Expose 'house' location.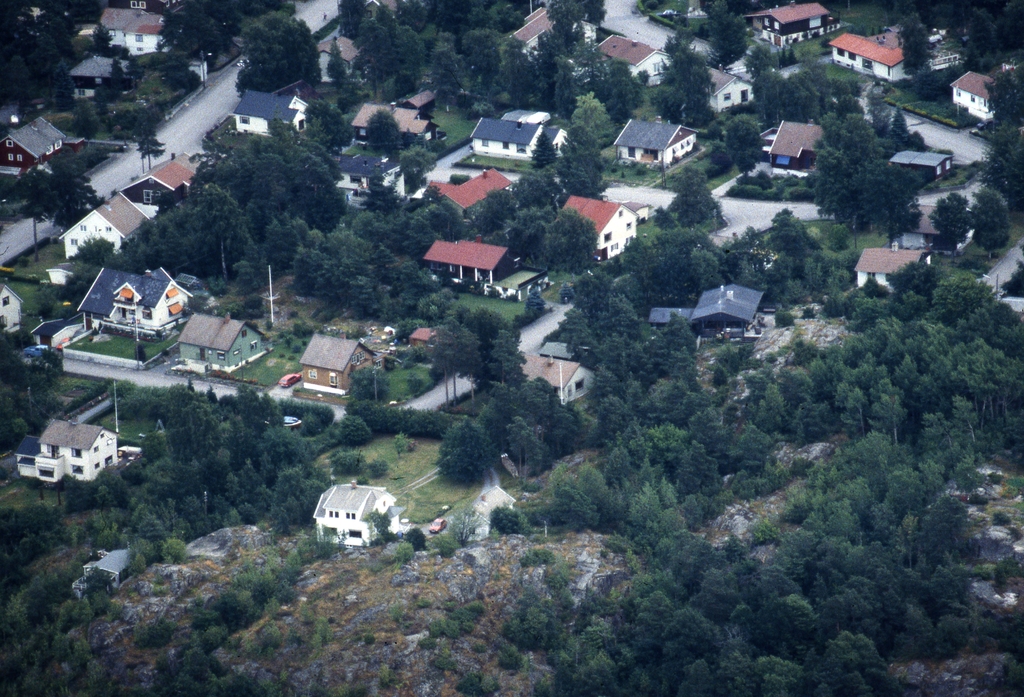
Exposed at <region>470, 121, 566, 164</region>.
